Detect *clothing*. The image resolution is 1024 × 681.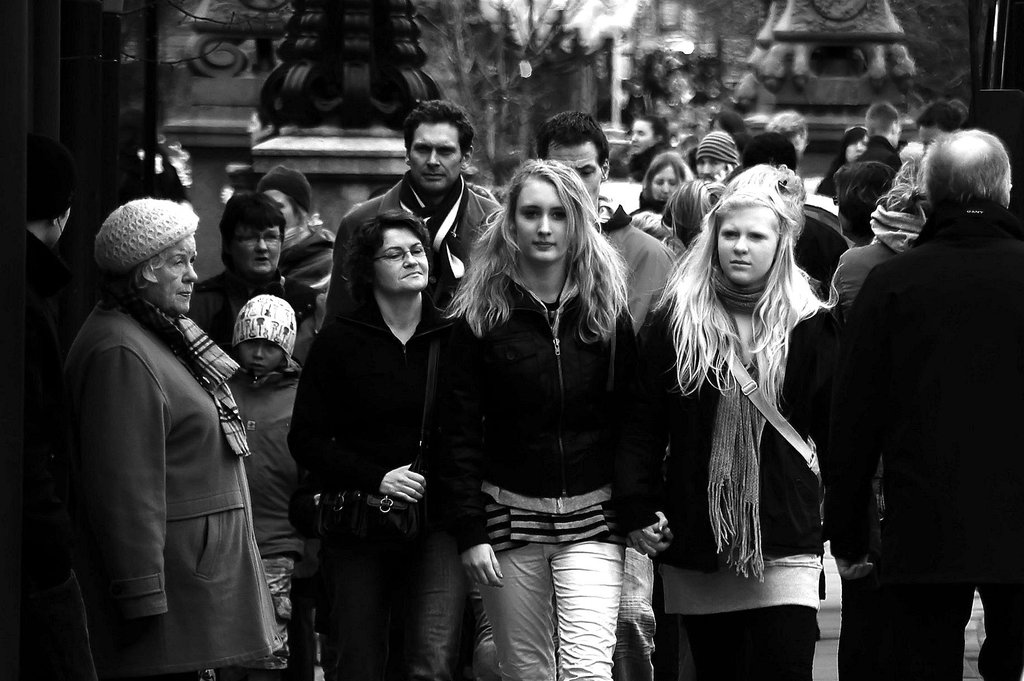
[x1=625, y1=280, x2=845, y2=680].
